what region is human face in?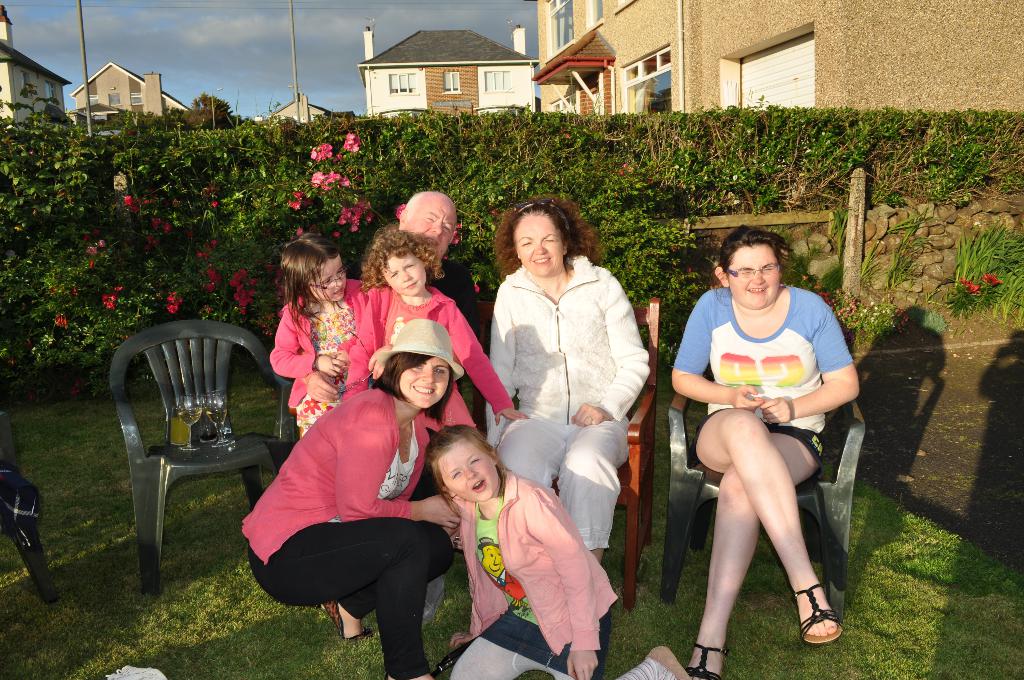
(406, 193, 460, 257).
